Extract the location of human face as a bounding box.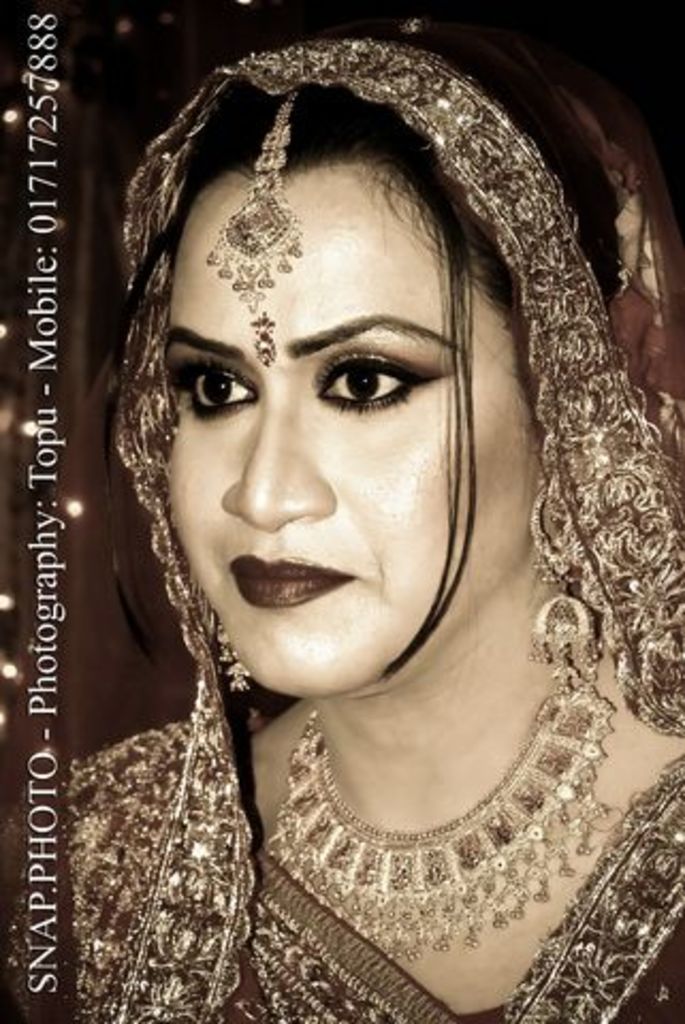
(158,134,538,695).
